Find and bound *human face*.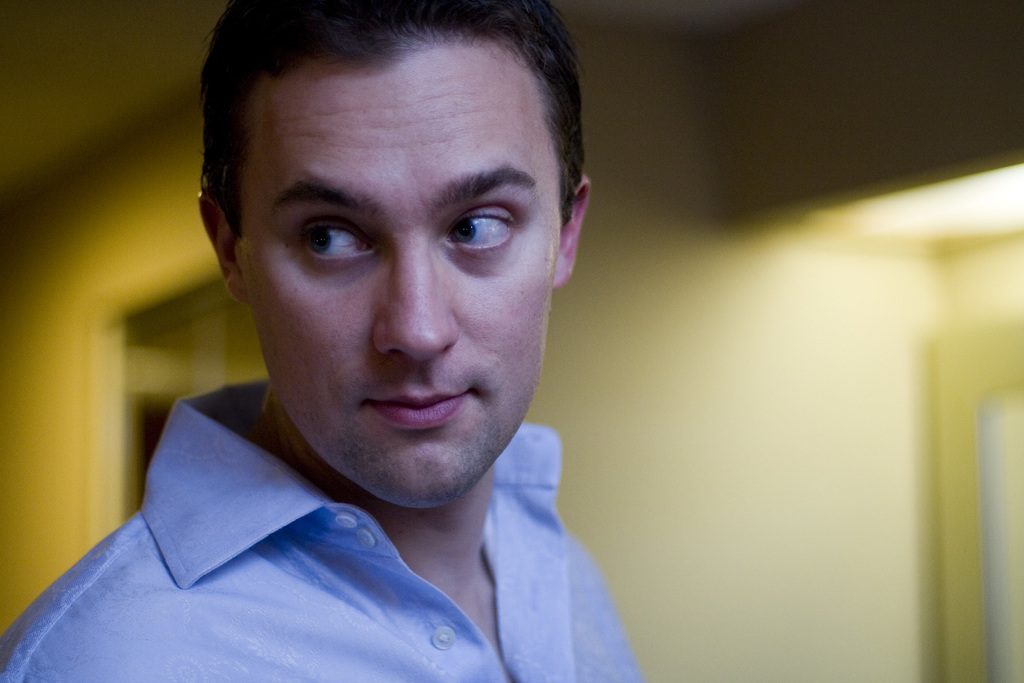
Bound: region(217, 24, 575, 493).
